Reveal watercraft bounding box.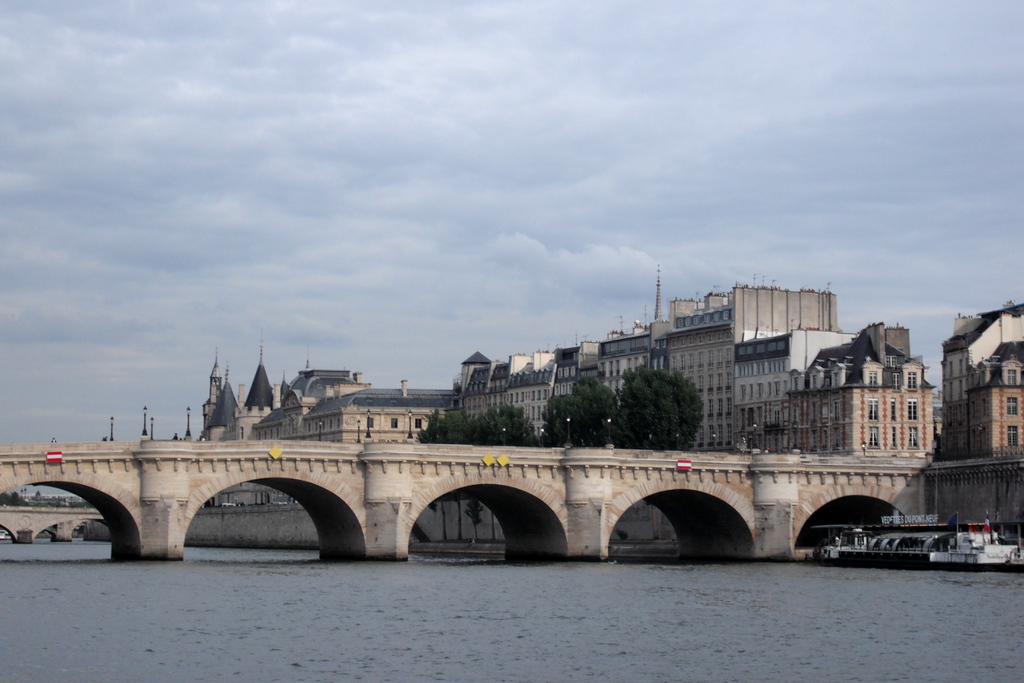
Revealed: 803, 503, 1023, 573.
